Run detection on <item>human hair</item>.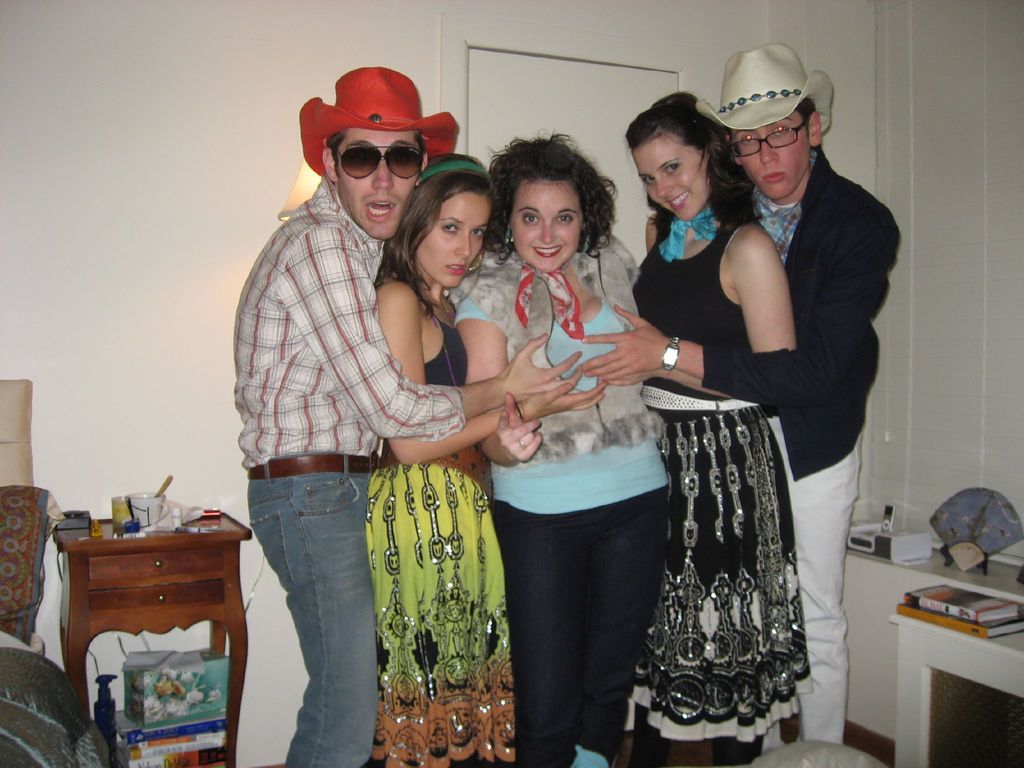
Result: rect(795, 93, 829, 162).
